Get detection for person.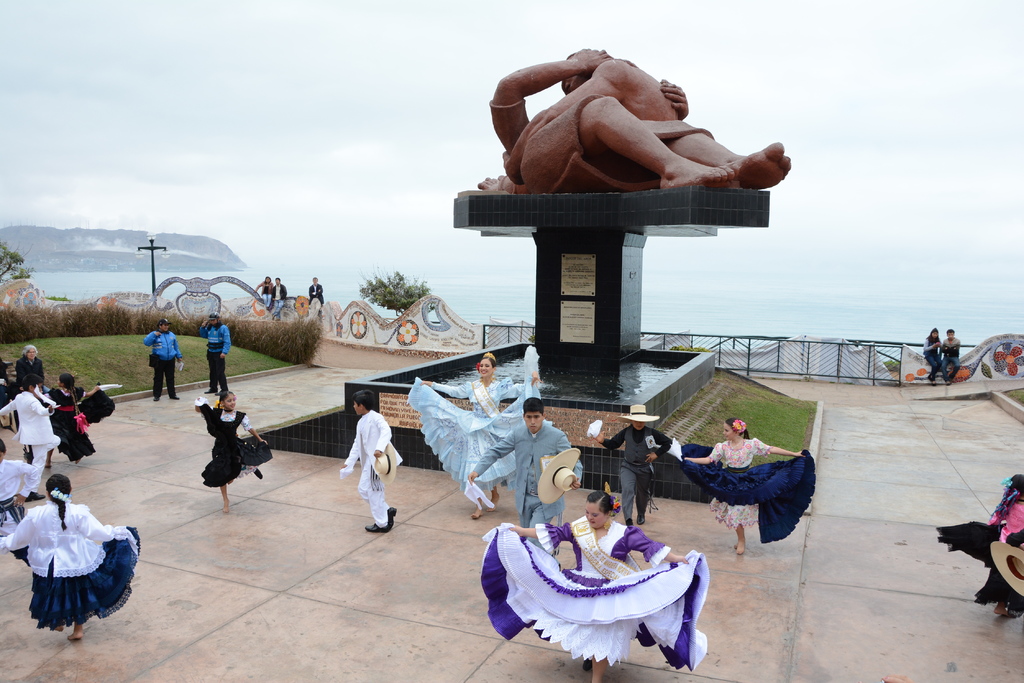
Detection: 195 309 234 395.
